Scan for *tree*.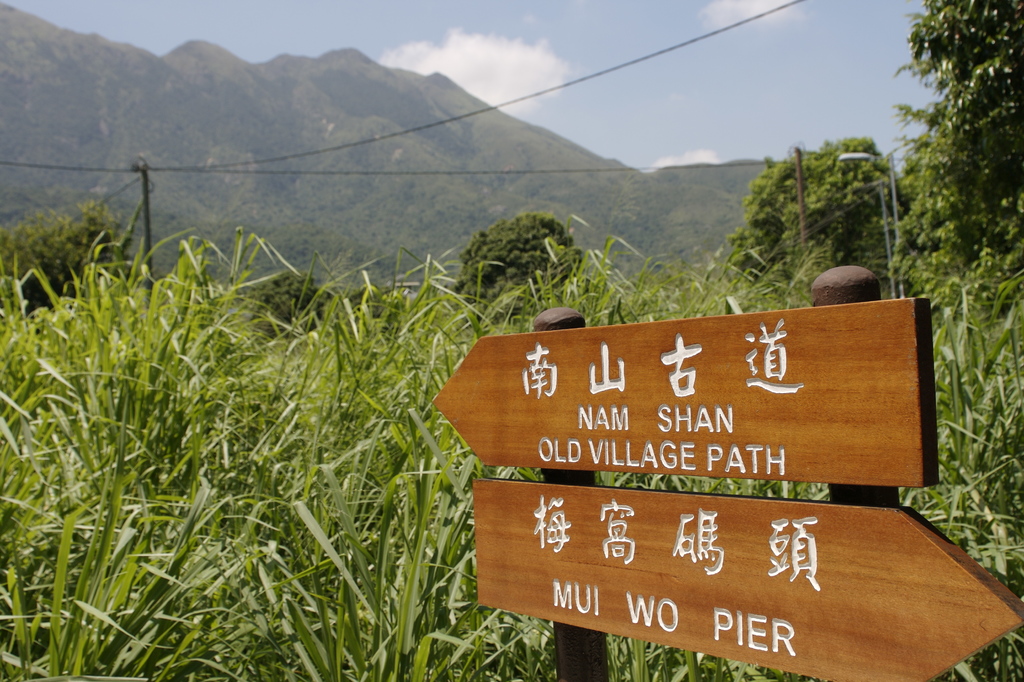
Scan result: 898 4 1012 317.
